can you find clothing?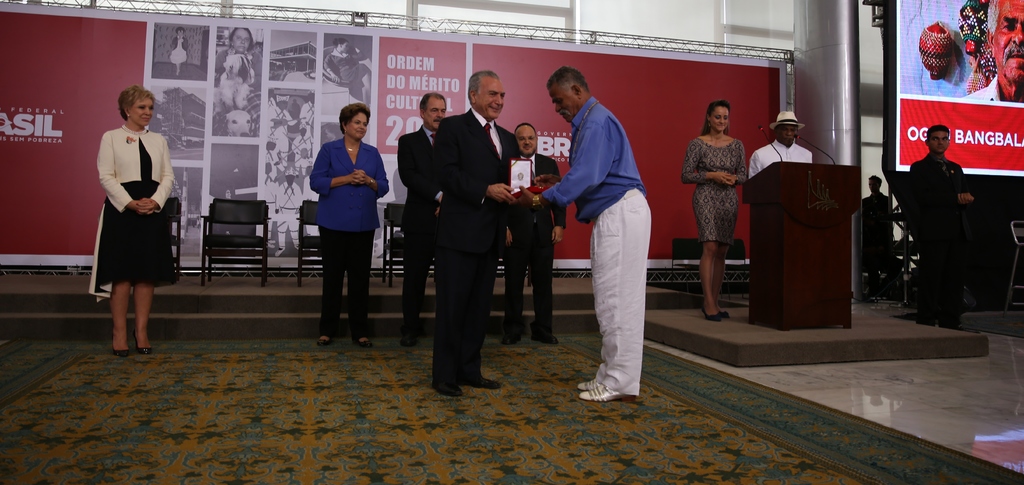
Yes, bounding box: <box>172,34,188,67</box>.
